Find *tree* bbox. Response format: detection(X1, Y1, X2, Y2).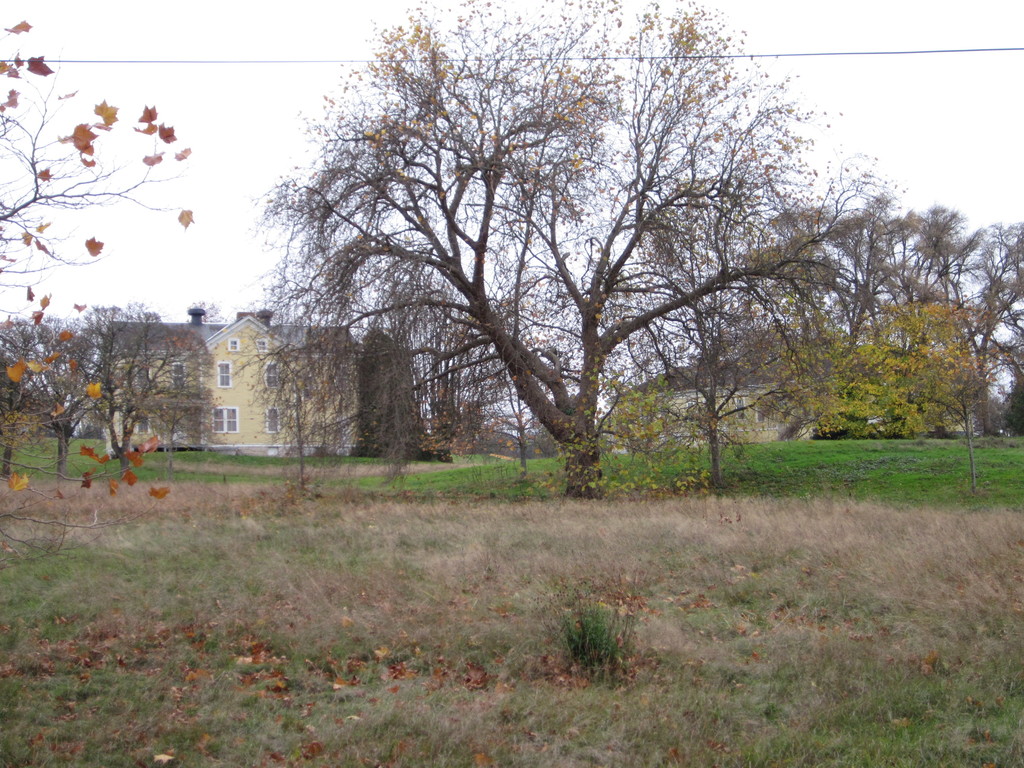
detection(806, 305, 981, 436).
